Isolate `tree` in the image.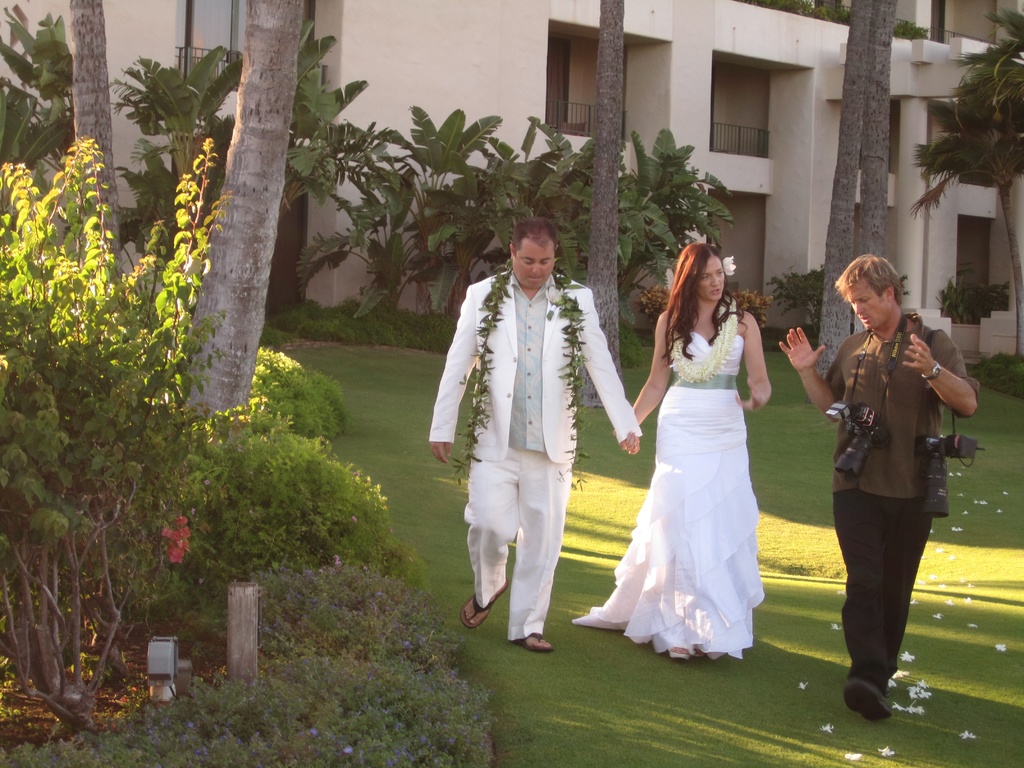
Isolated region: 807 4 885 353.
